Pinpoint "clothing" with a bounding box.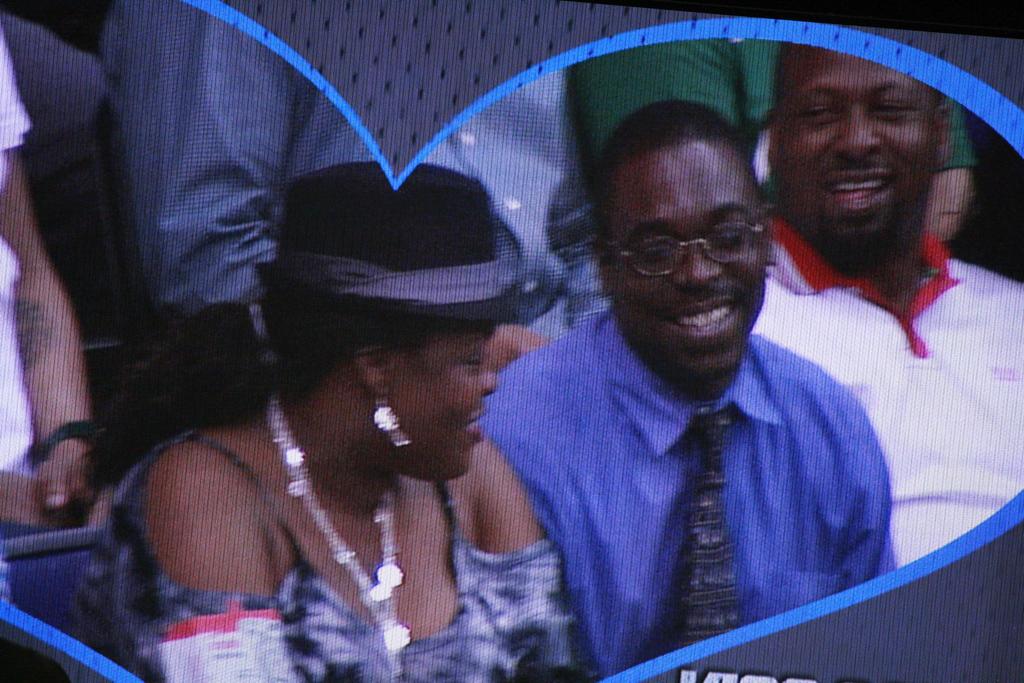
box(7, 12, 97, 325).
